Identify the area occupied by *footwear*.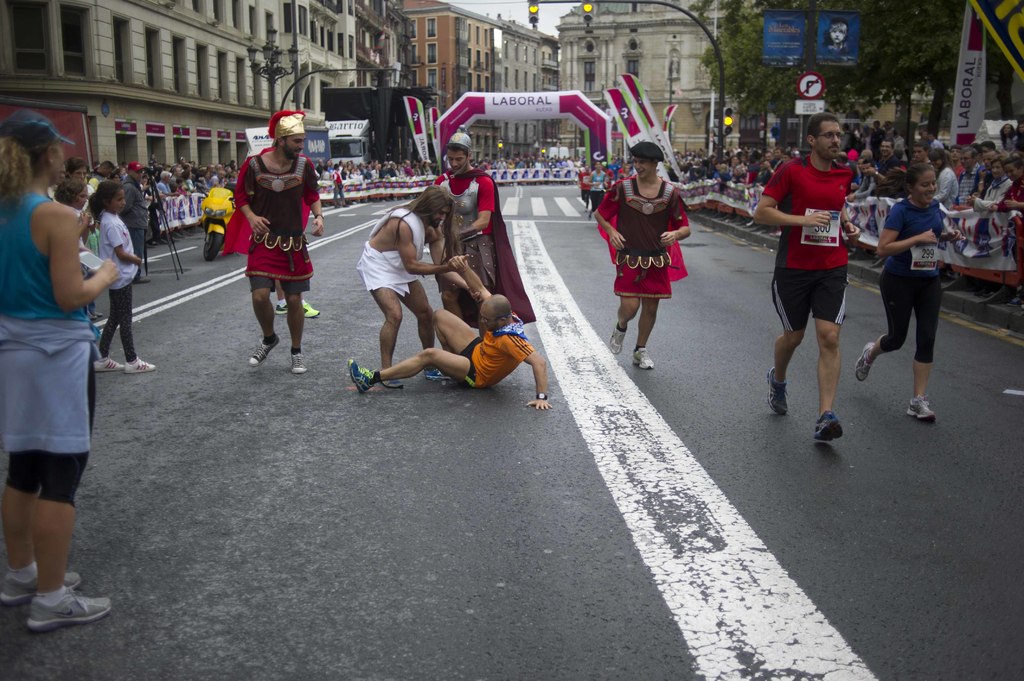
Area: detection(348, 356, 380, 395).
